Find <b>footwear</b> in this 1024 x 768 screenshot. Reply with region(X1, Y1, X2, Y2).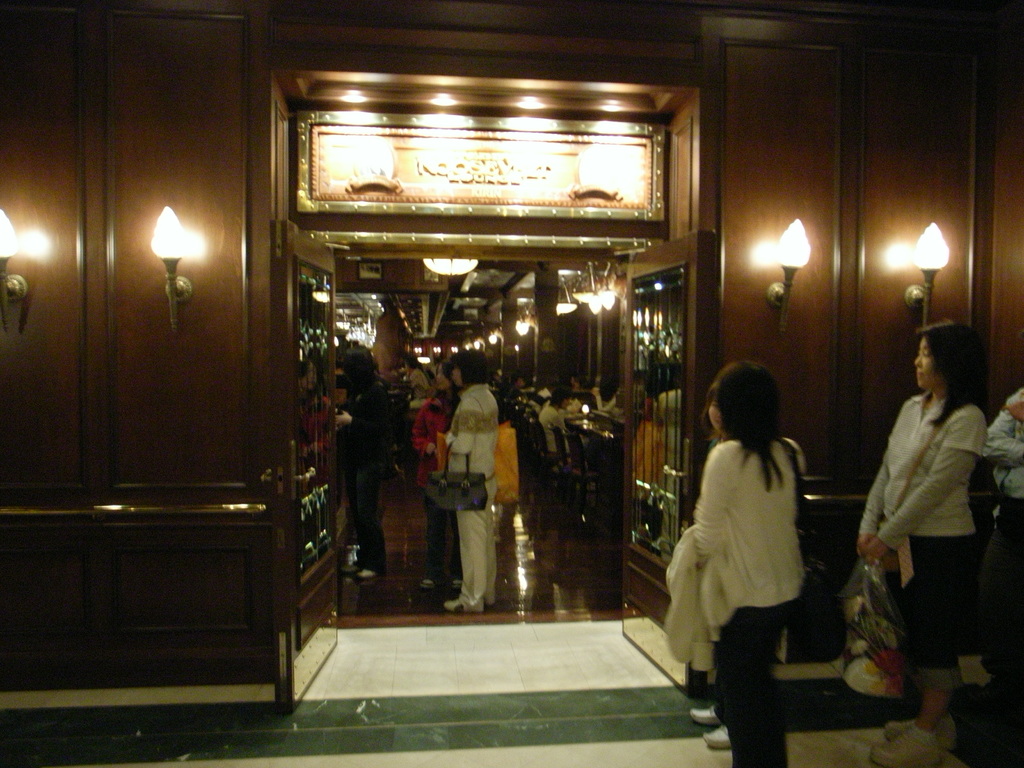
region(361, 570, 373, 579).
